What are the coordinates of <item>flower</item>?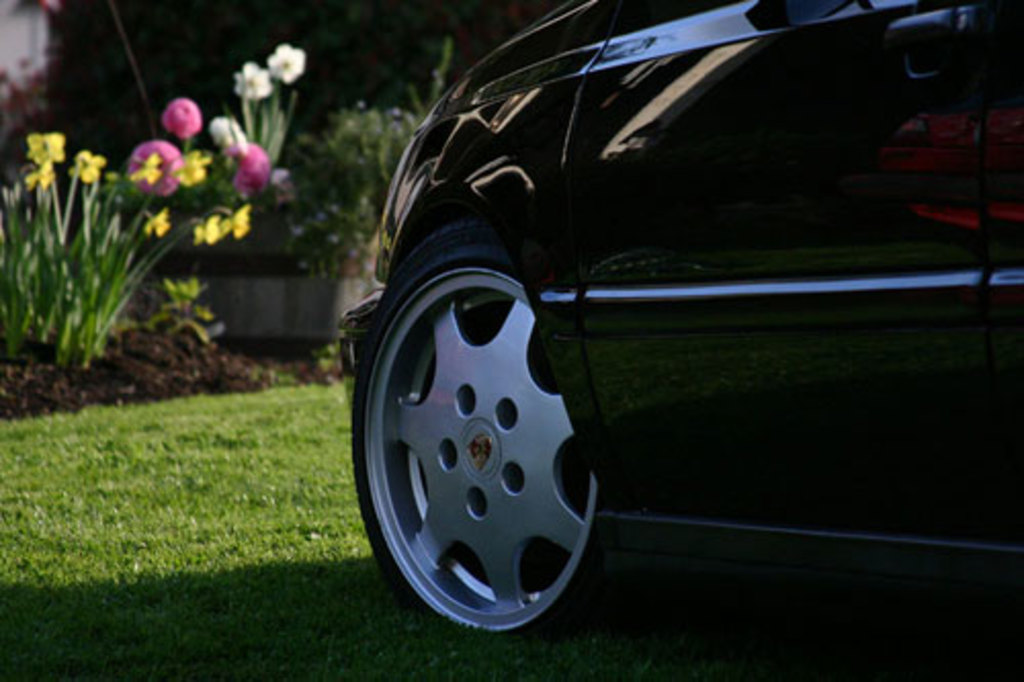
x1=219 y1=141 x2=268 y2=197.
